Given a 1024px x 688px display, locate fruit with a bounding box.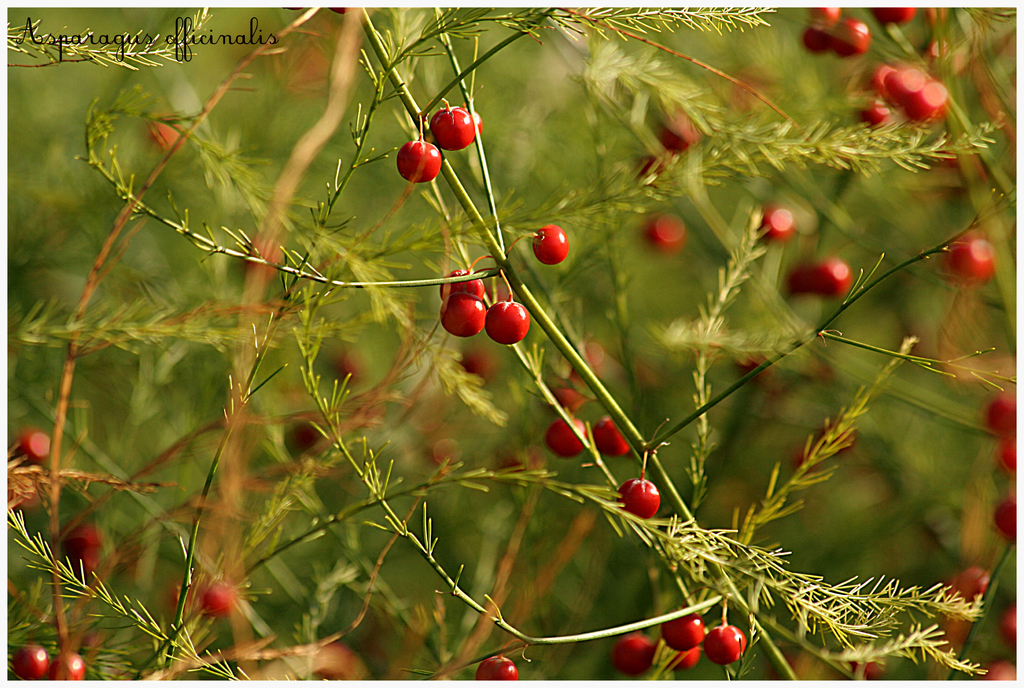
Located: 616, 472, 662, 514.
